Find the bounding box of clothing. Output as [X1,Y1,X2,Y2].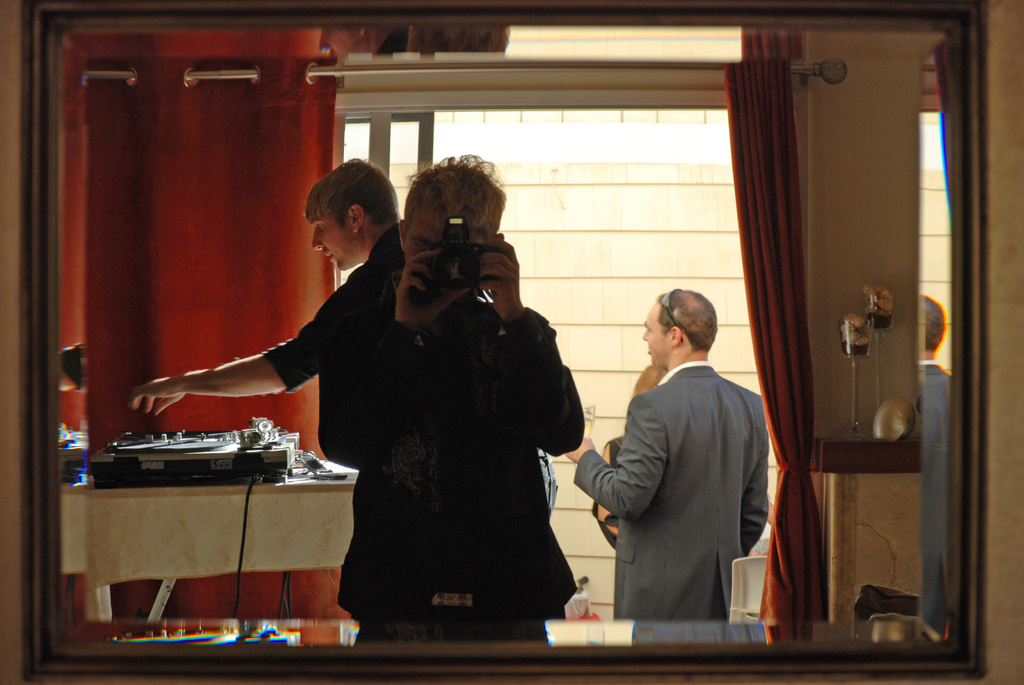
[582,324,773,645].
